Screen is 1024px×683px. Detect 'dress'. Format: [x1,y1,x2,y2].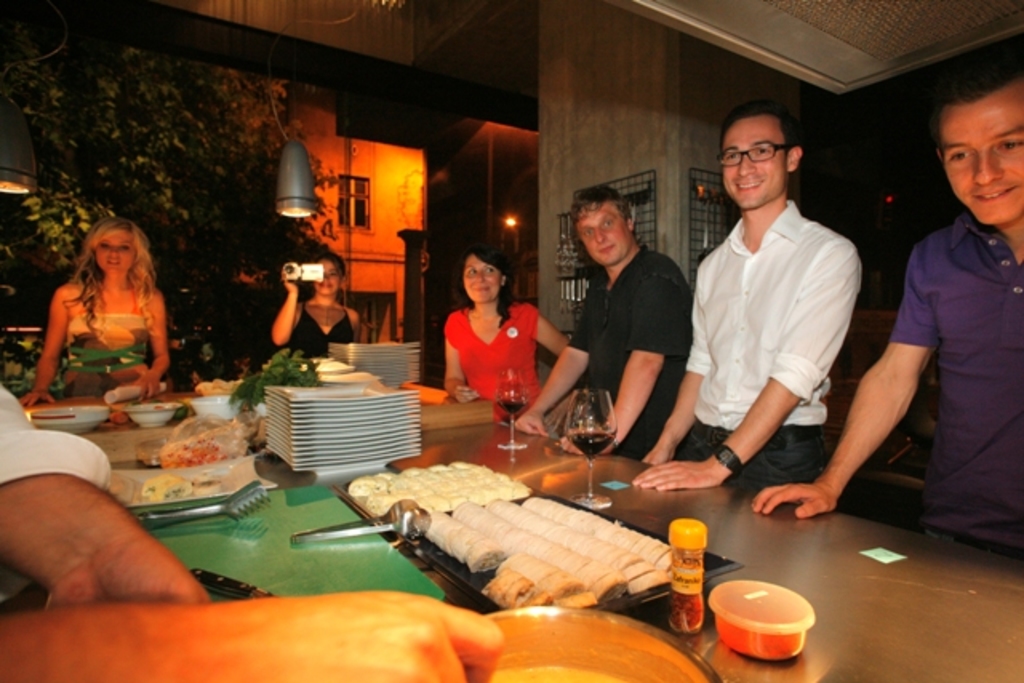
[445,304,538,405].
